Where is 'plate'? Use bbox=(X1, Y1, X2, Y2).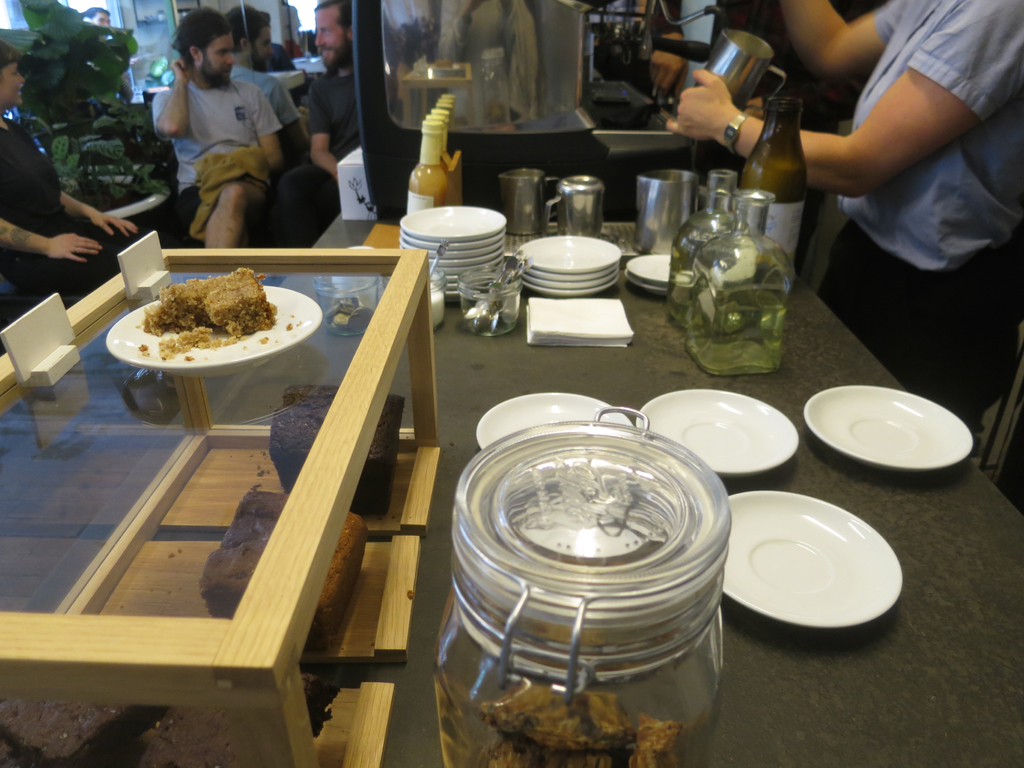
bbox=(619, 256, 680, 286).
